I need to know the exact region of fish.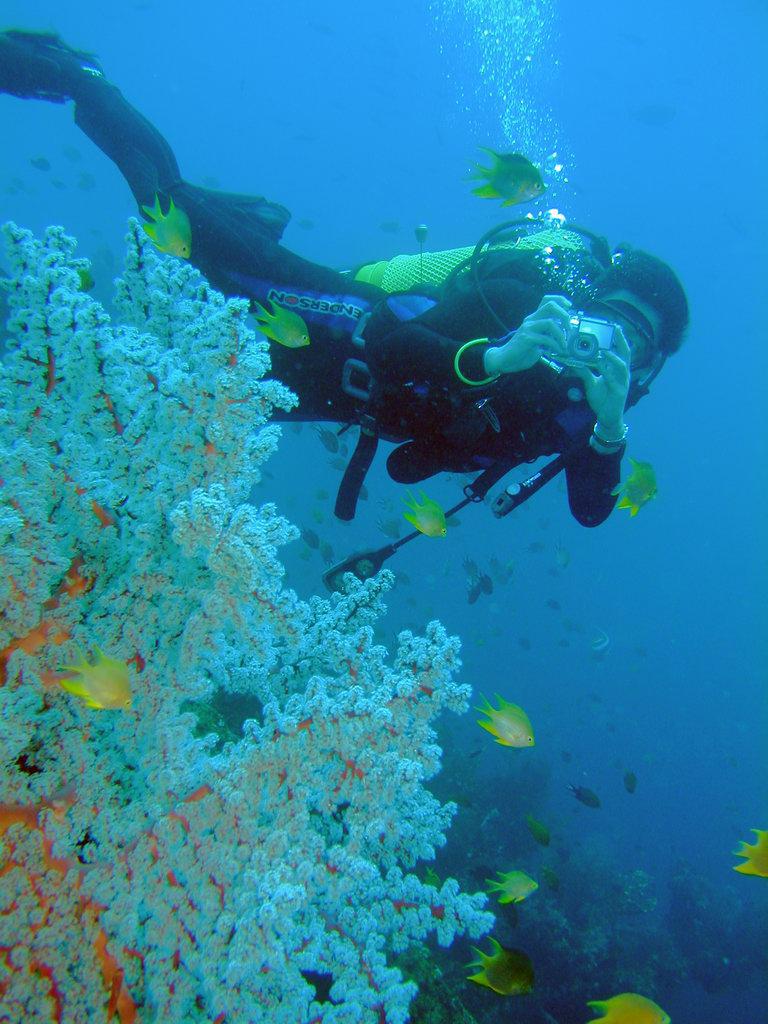
Region: {"left": 530, "top": 544, "right": 541, "bottom": 557}.
